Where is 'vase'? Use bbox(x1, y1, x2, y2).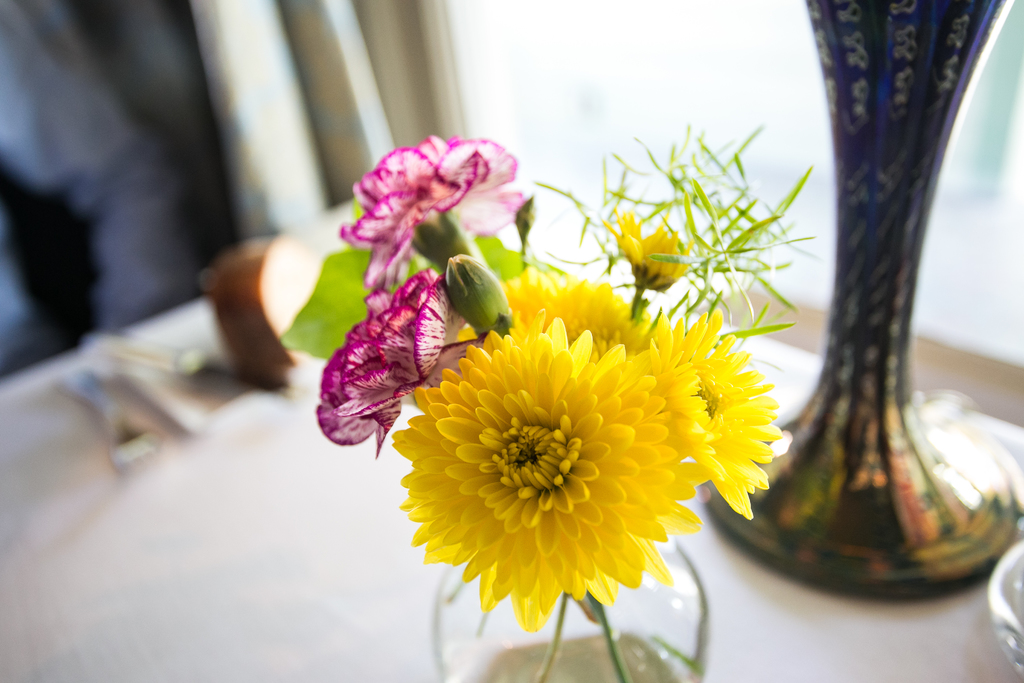
bbox(433, 531, 710, 682).
